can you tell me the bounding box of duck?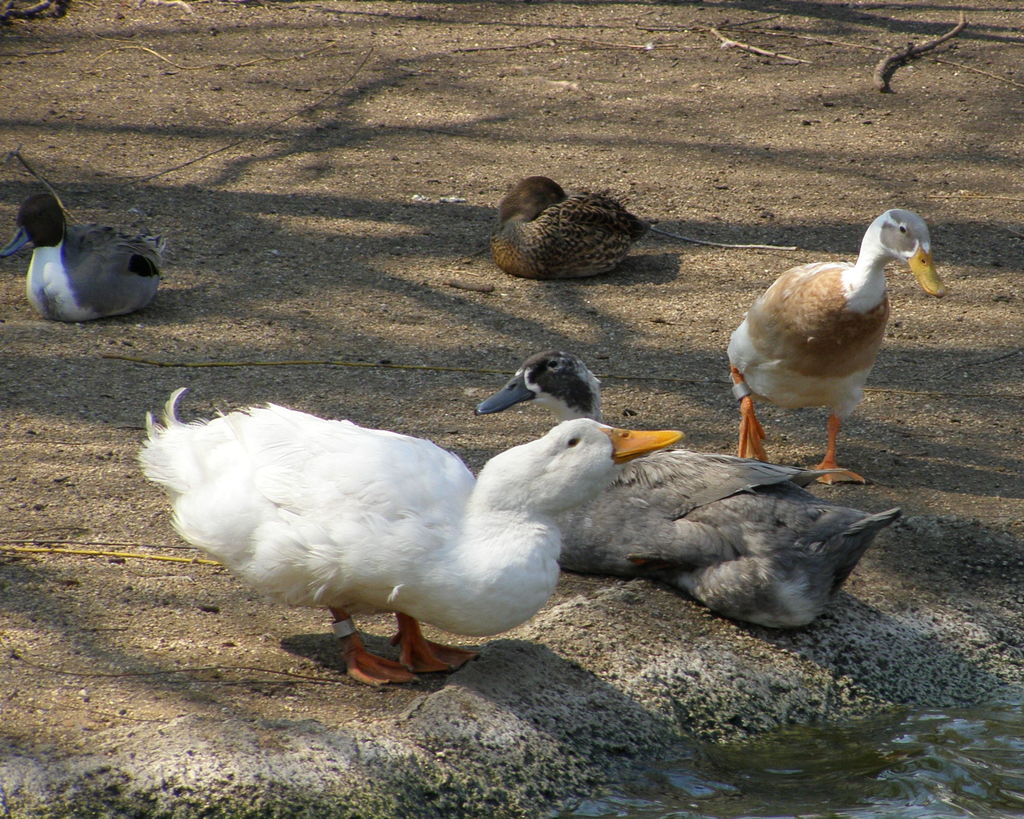
101, 389, 691, 699.
